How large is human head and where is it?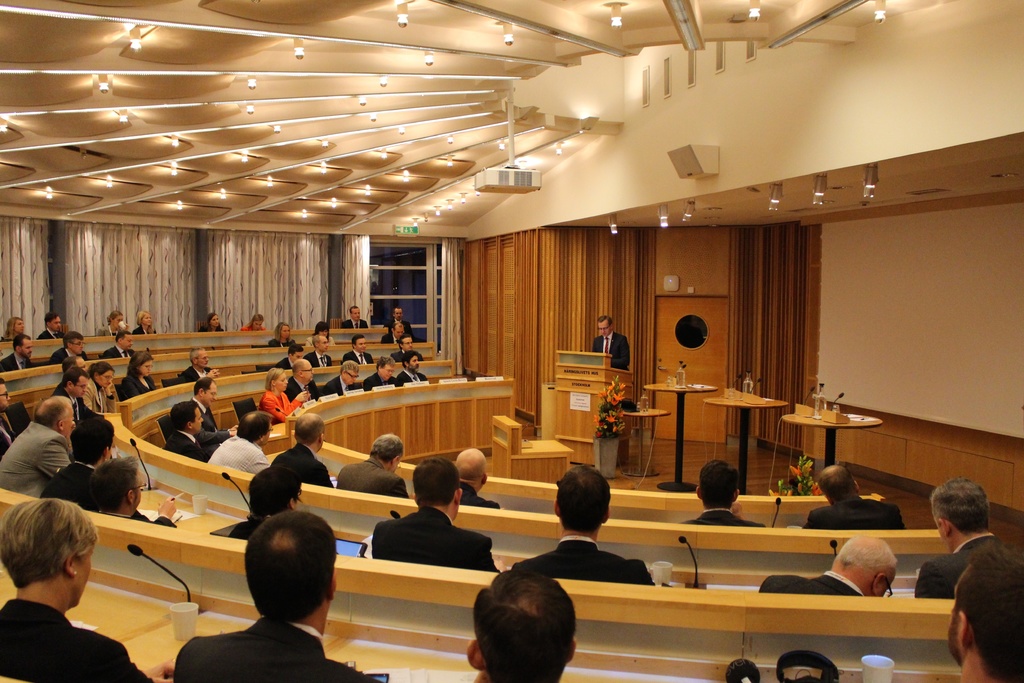
Bounding box: x1=370, y1=435, x2=403, y2=470.
